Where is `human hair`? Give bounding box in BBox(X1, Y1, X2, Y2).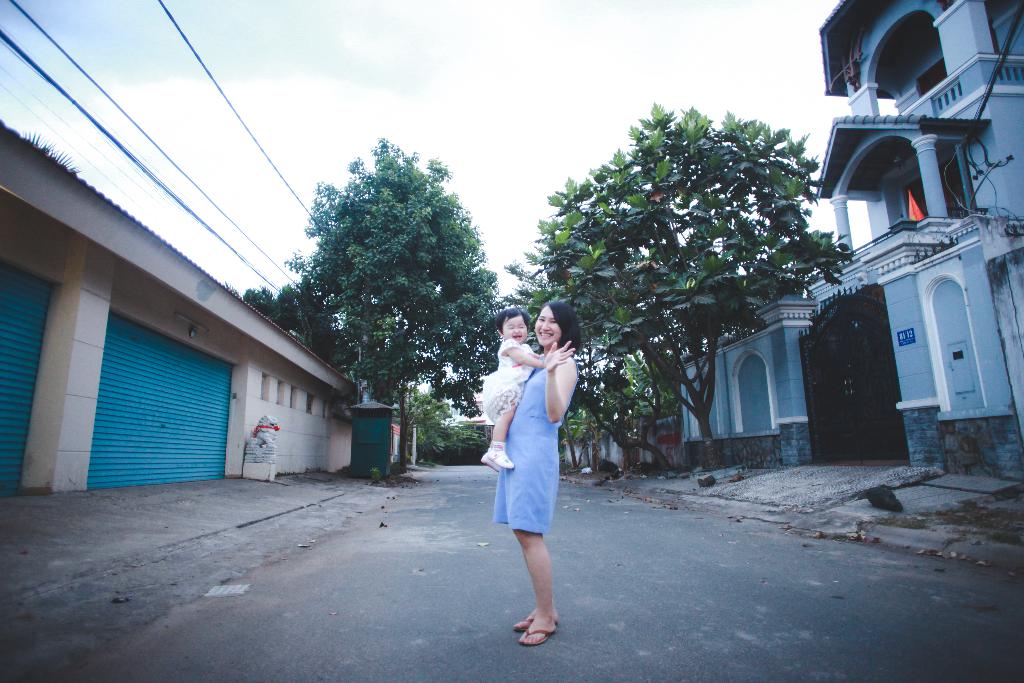
BBox(540, 295, 580, 351).
